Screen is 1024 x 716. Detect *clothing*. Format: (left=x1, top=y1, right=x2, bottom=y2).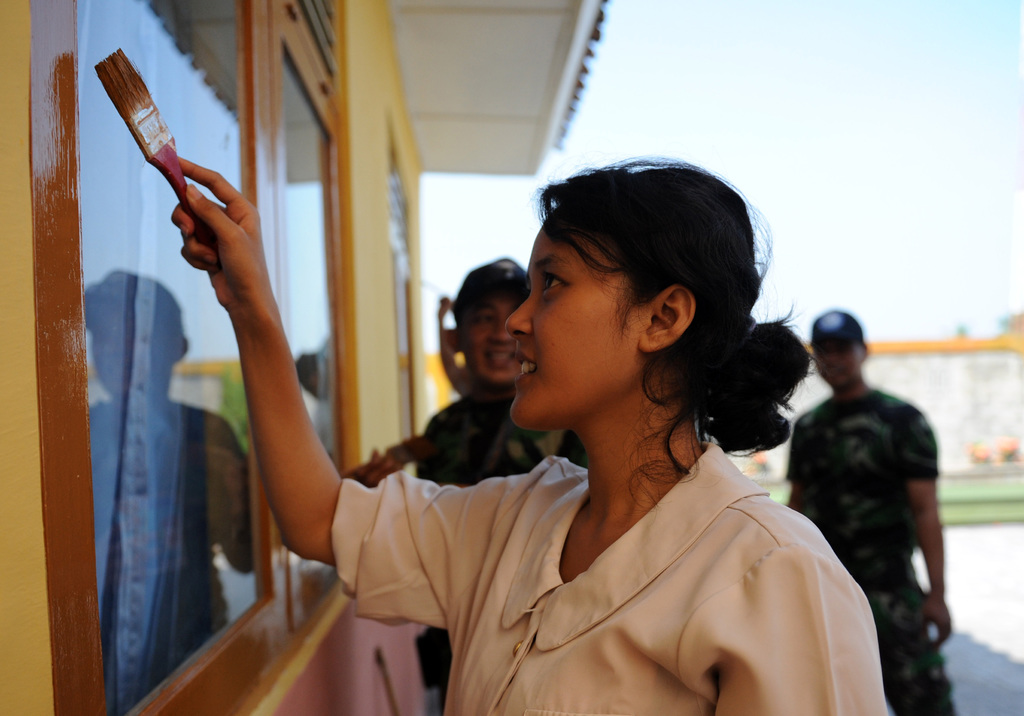
(left=780, top=384, right=952, bottom=715).
